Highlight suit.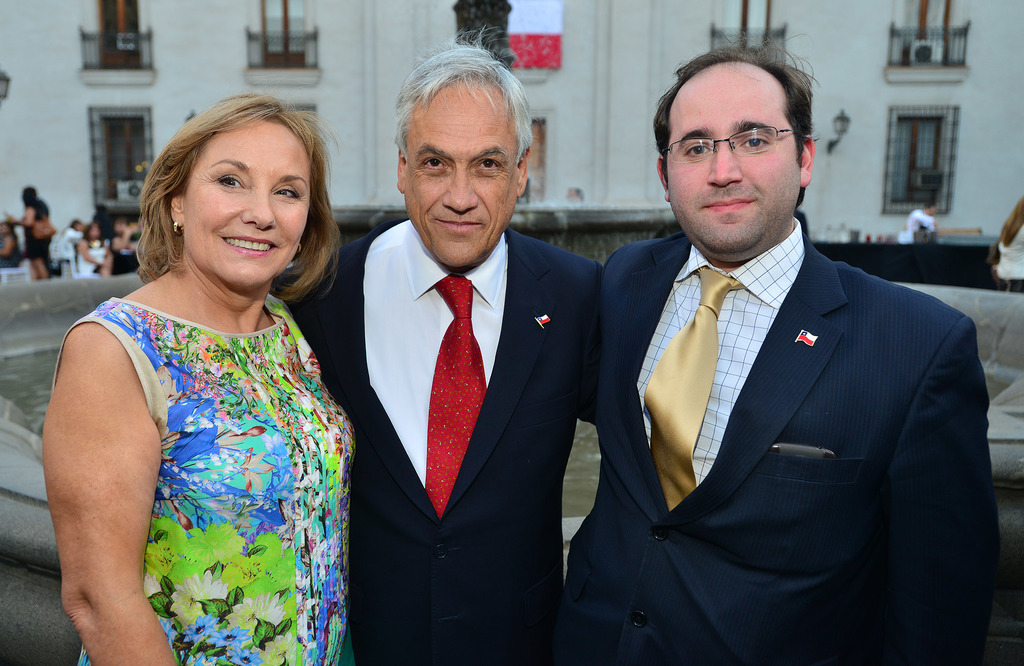
Highlighted region: <box>552,140,993,644</box>.
